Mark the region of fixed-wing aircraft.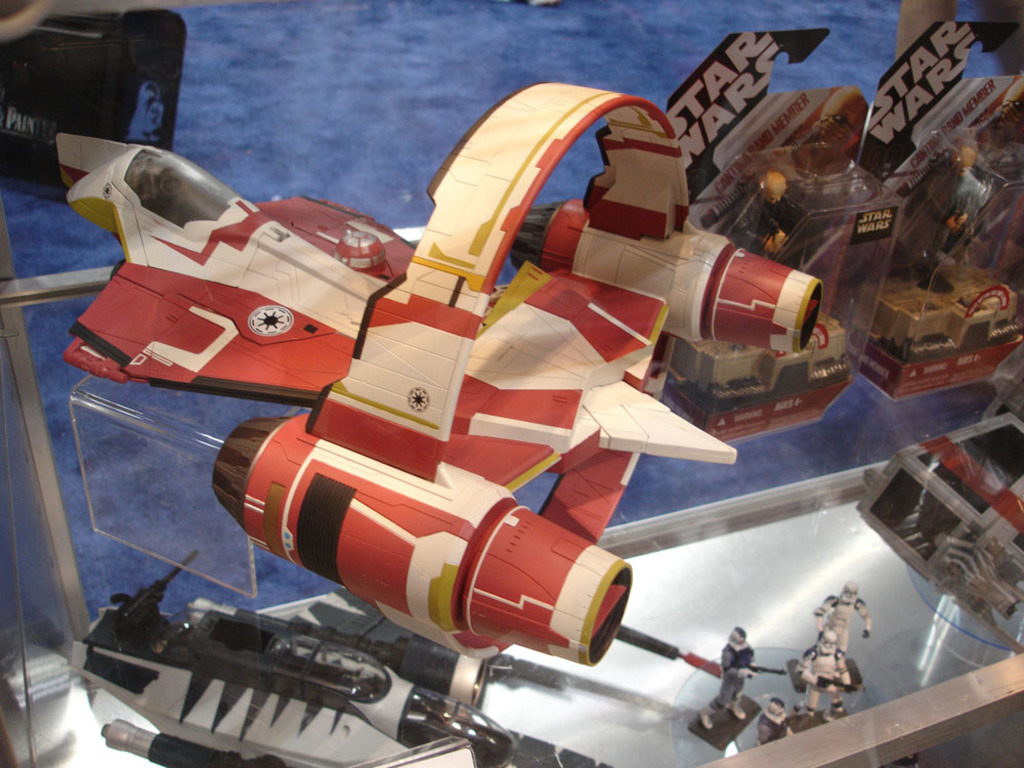
Region: 54,88,827,668.
